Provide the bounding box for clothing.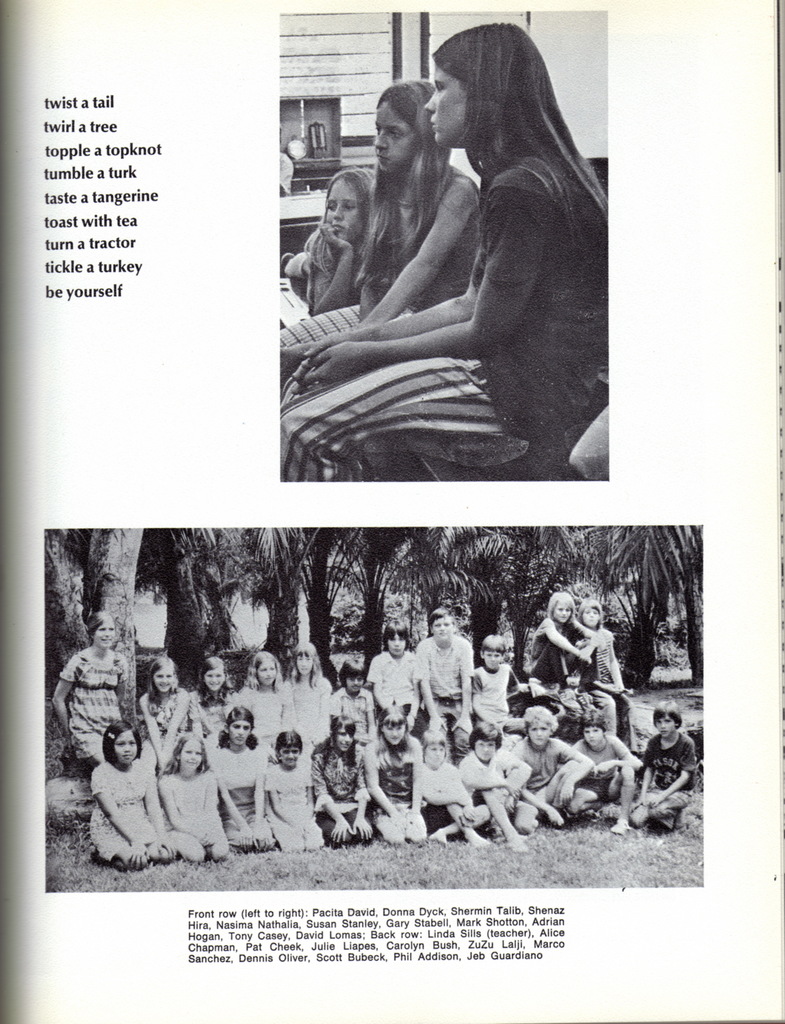
left=274, top=148, right=496, bottom=396.
